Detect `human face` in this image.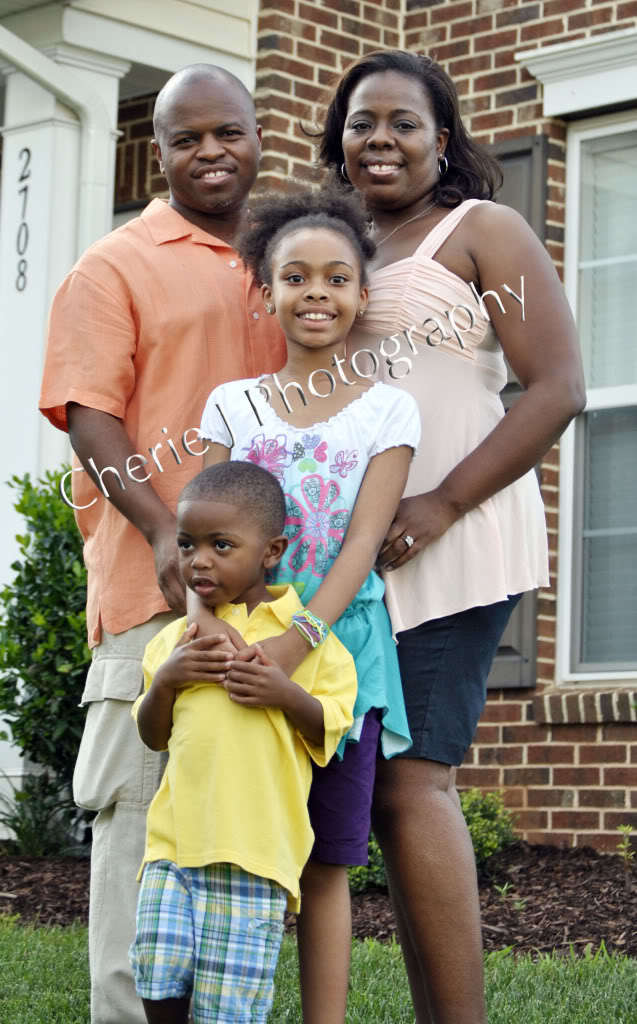
Detection: [x1=172, y1=504, x2=265, y2=607].
